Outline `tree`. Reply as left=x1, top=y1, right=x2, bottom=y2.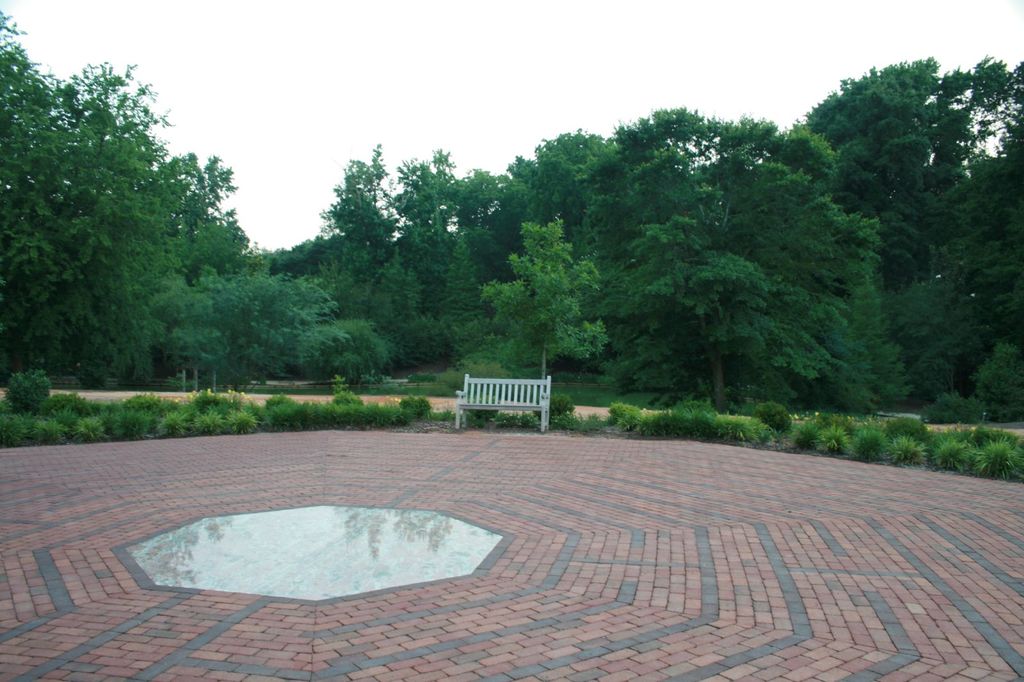
left=486, top=214, right=615, bottom=388.
